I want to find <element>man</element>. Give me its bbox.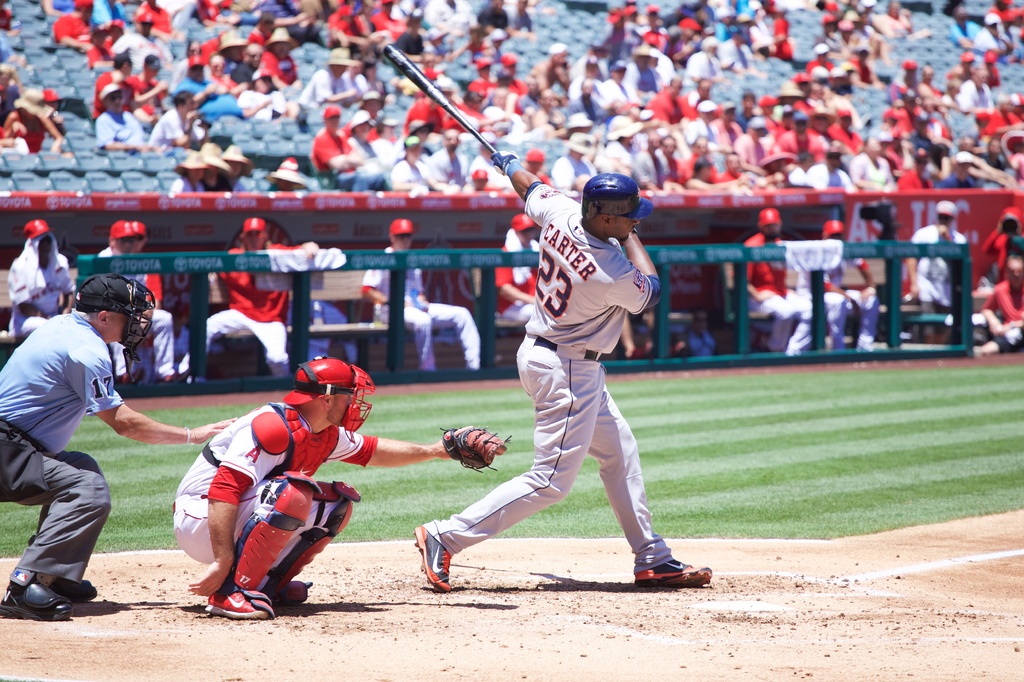
Rect(909, 202, 963, 315).
